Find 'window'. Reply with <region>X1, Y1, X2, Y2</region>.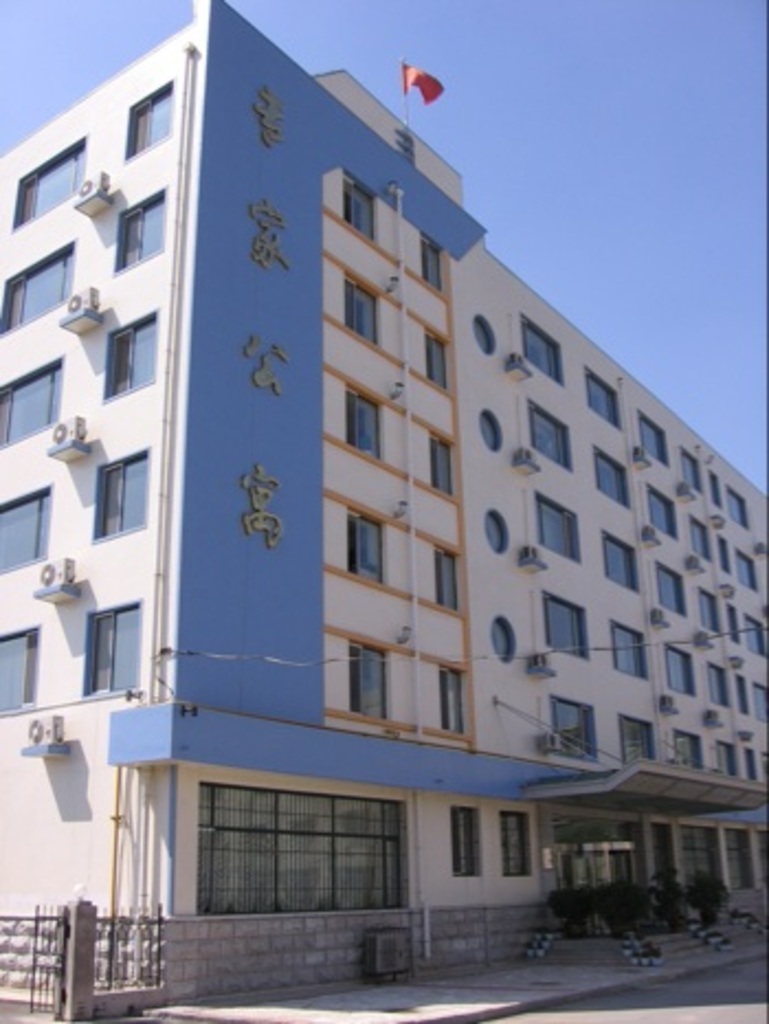
<region>431, 332, 455, 398</region>.
